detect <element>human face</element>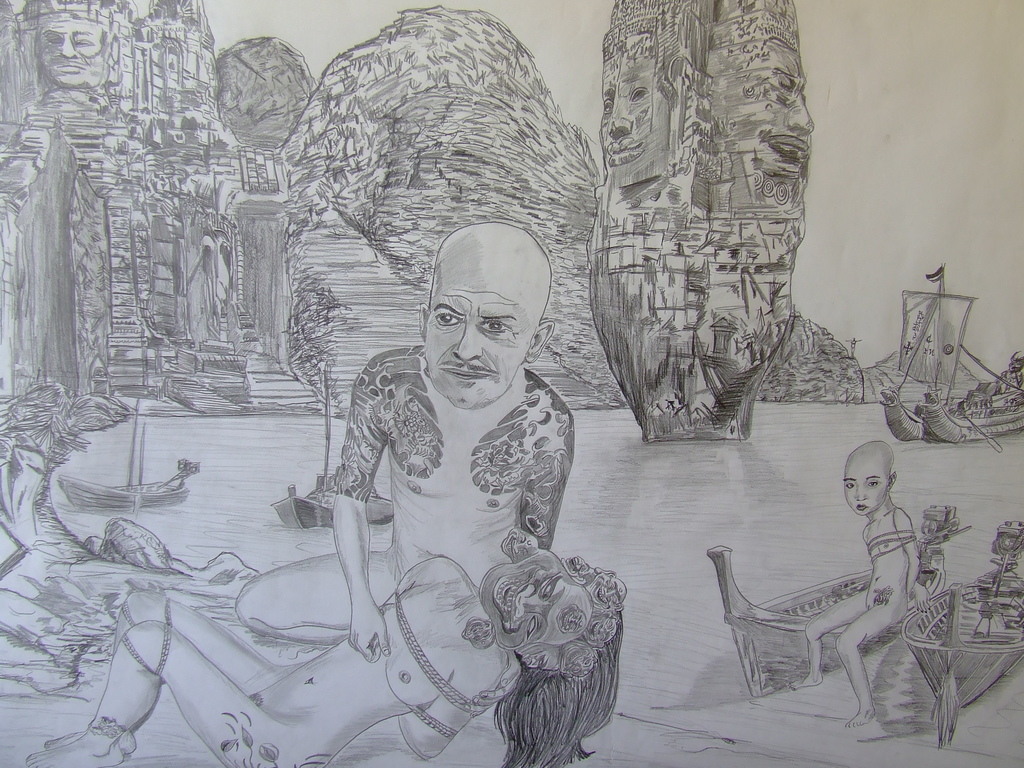
locate(603, 66, 669, 181)
